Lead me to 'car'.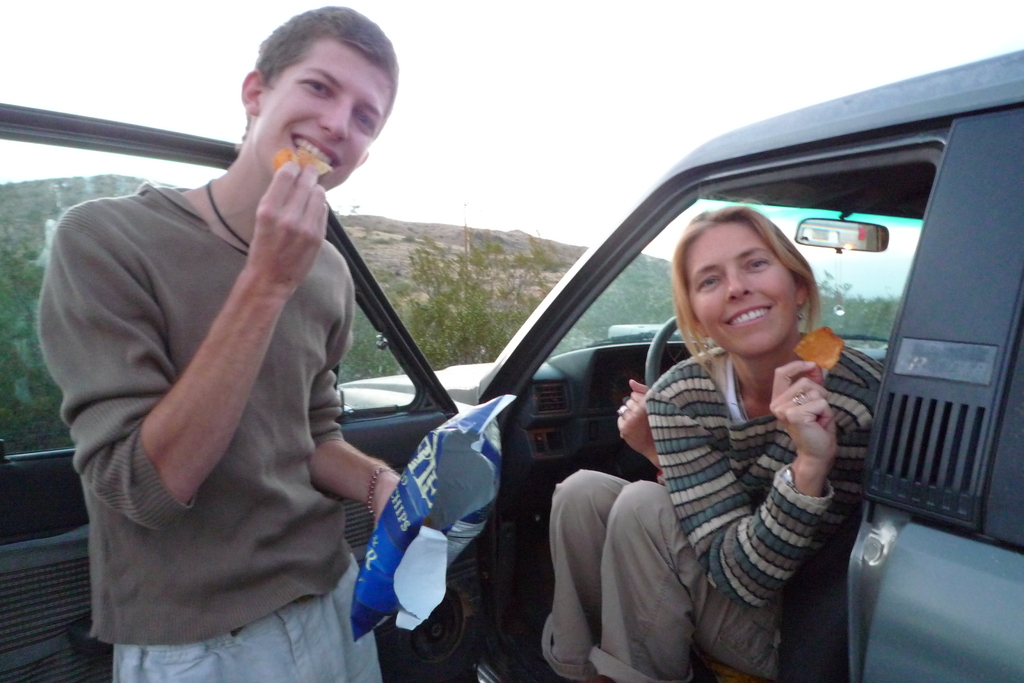
Lead to (0, 48, 1023, 682).
